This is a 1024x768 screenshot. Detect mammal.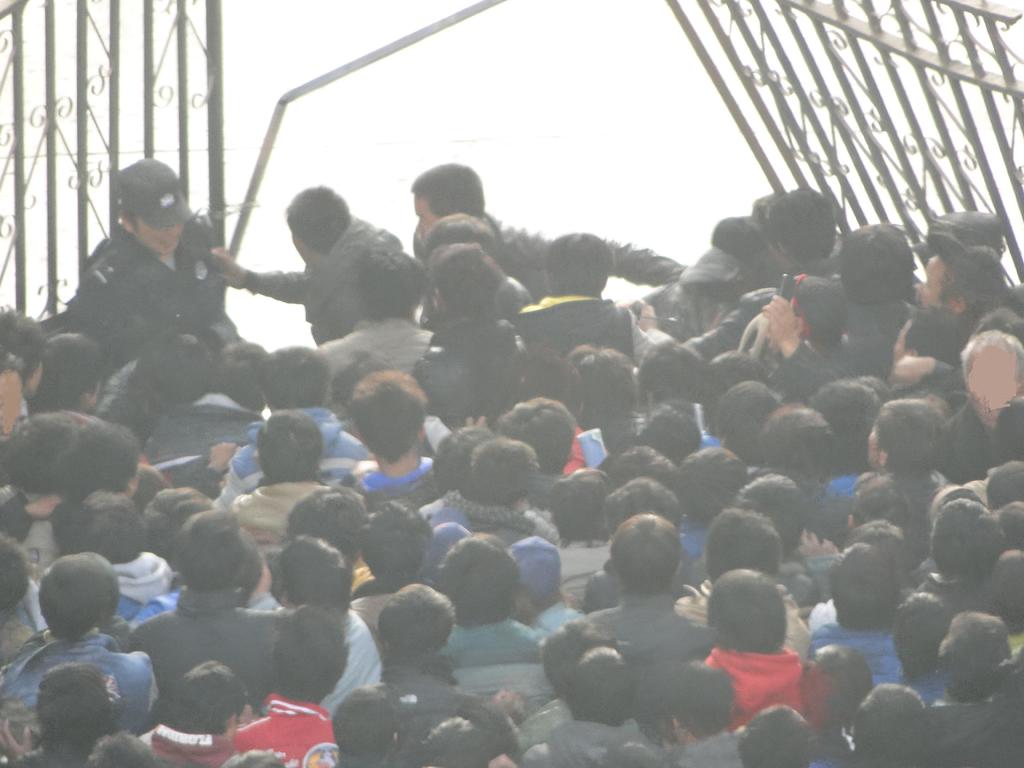
x1=578 y1=509 x2=717 y2=684.
